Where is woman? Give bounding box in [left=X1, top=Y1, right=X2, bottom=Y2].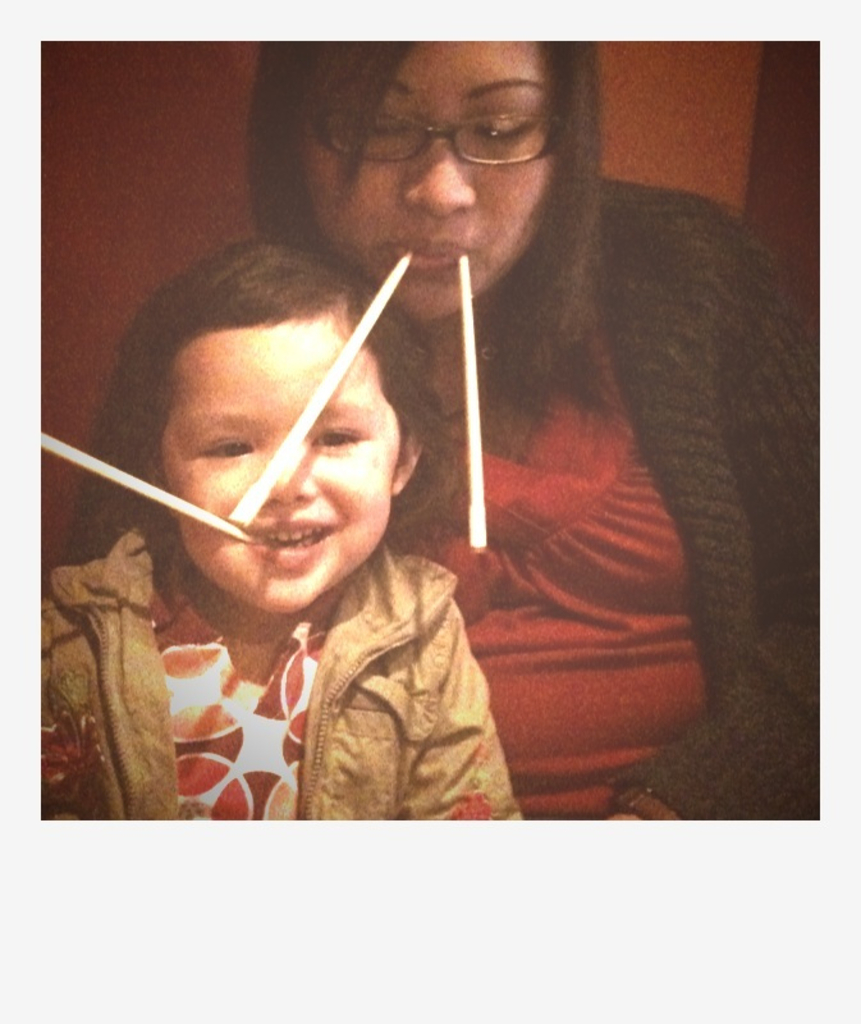
[left=61, top=191, right=557, bottom=673].
